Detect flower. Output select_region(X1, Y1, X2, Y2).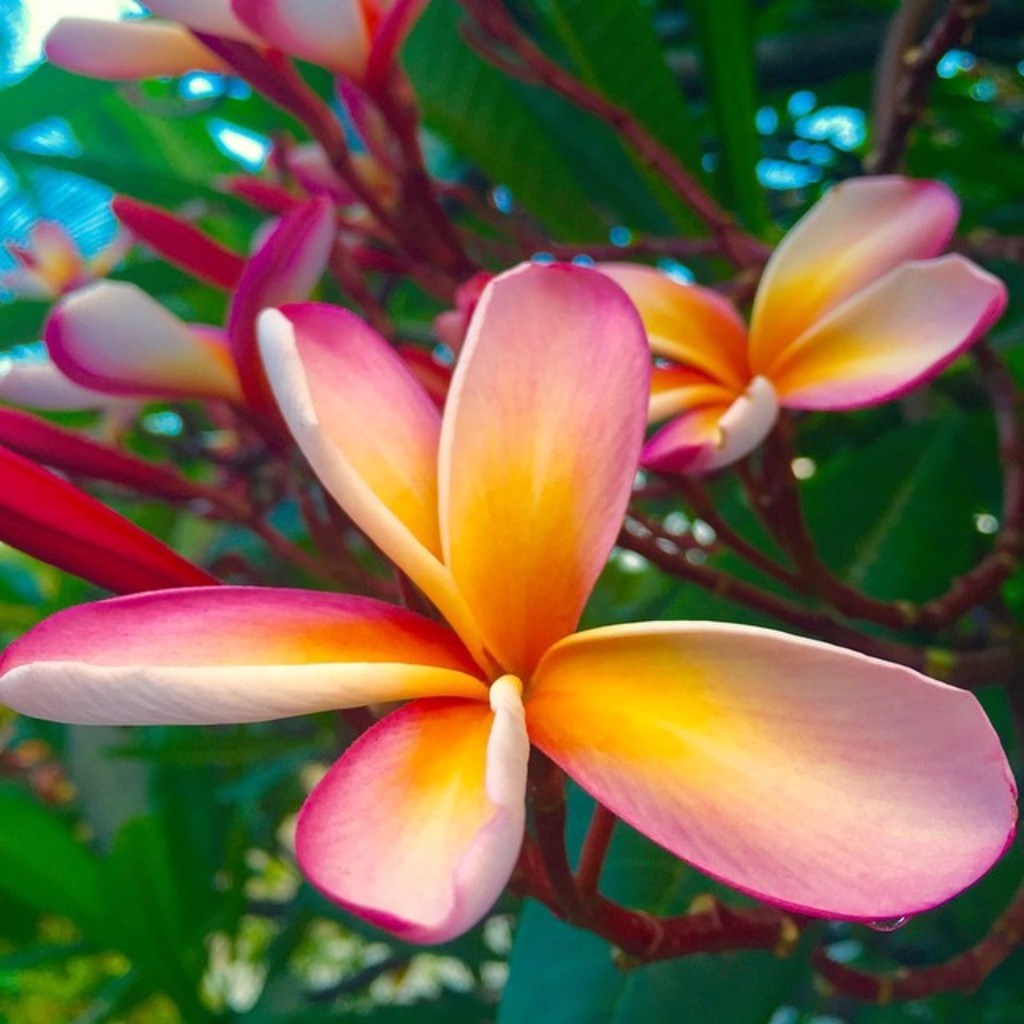
select_region(574, 160, 1010, 475).
